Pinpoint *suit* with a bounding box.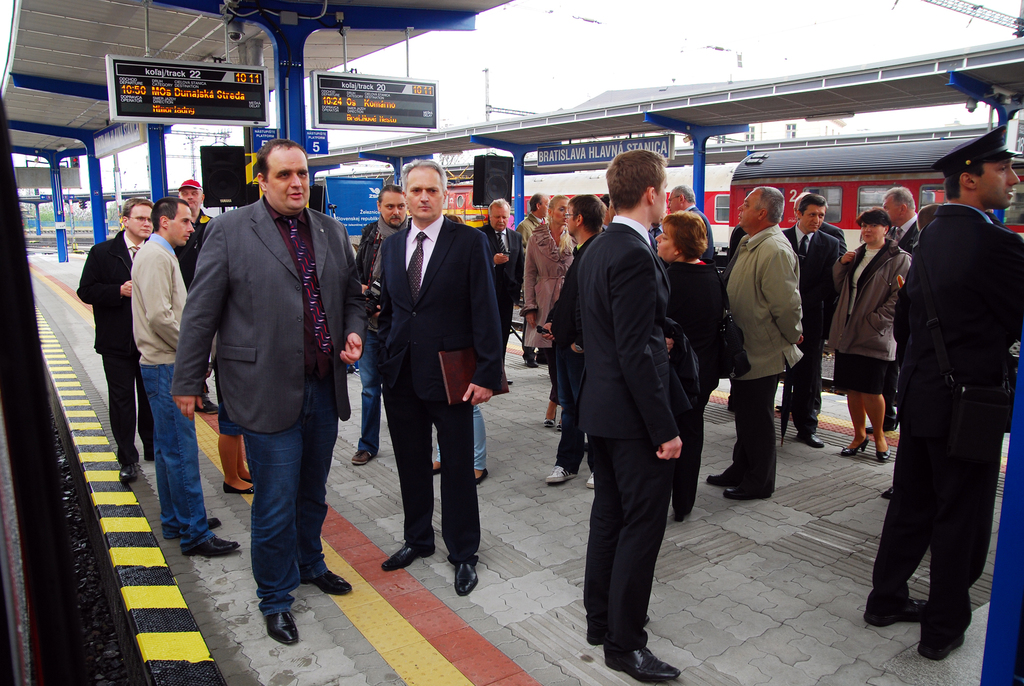
881,214,922,412.
